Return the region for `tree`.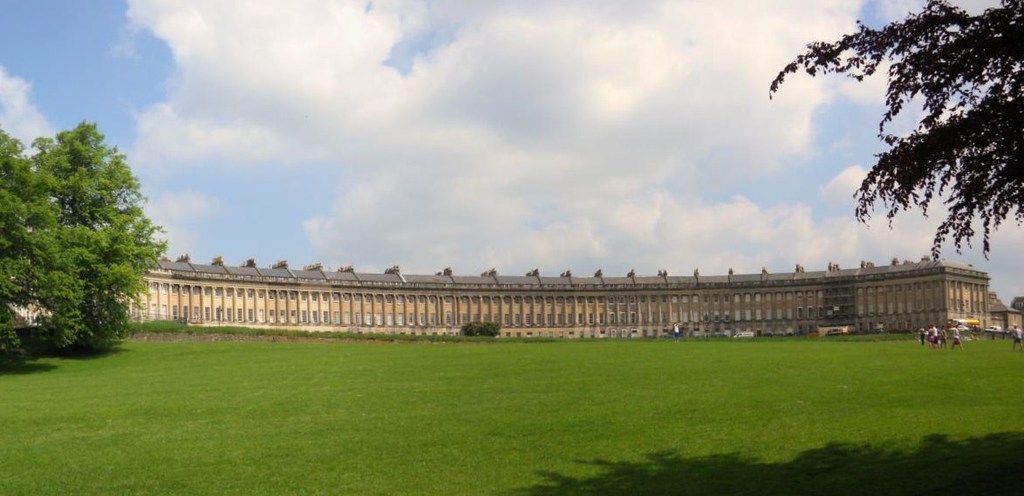
(762,0,1023,272).
